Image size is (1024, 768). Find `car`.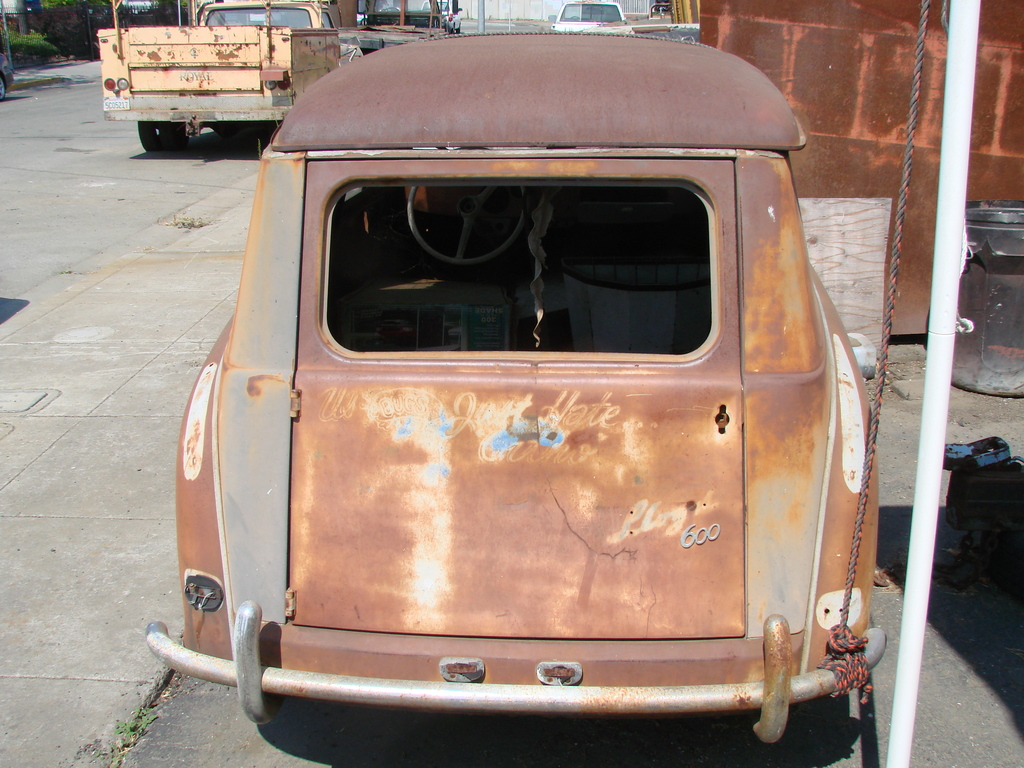
box=[143, 32, 888, 744].
